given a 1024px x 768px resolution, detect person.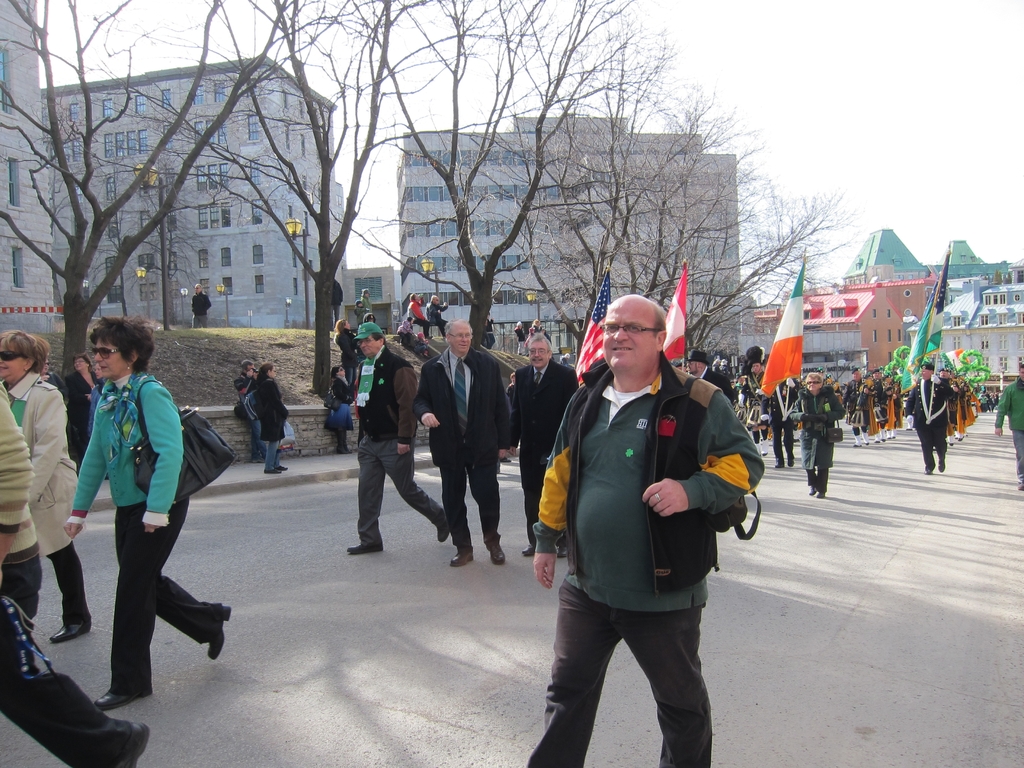
detection(506, 372, 515, 386).
